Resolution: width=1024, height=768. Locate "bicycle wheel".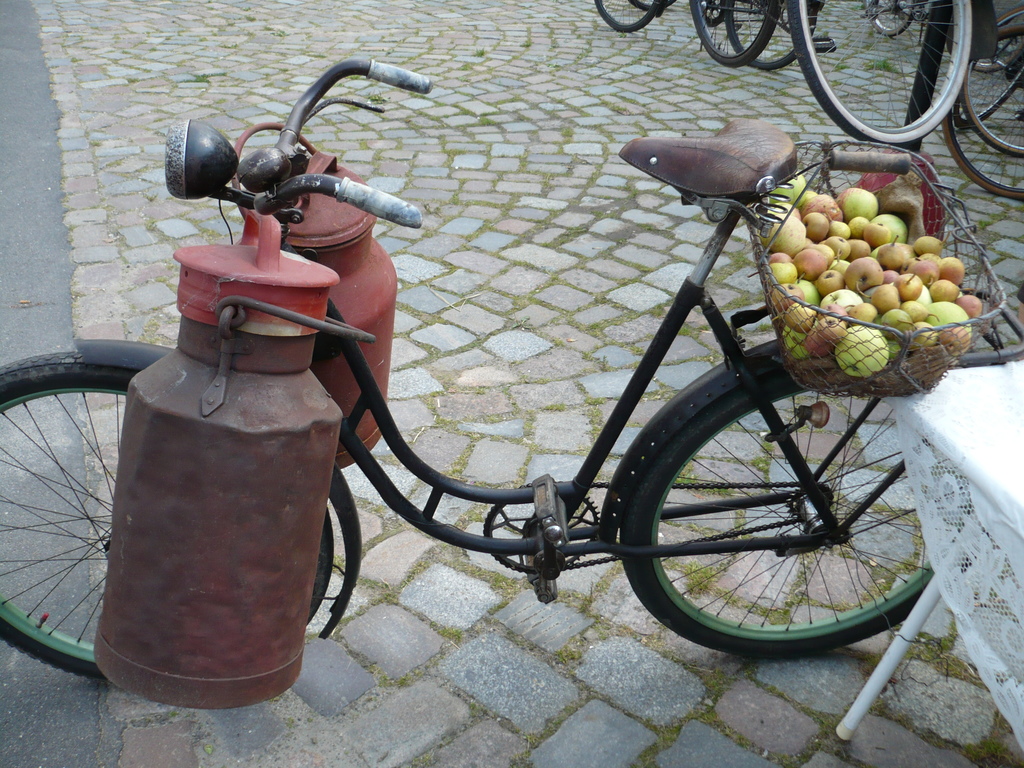
select_region(687, 0, 782, 67).
